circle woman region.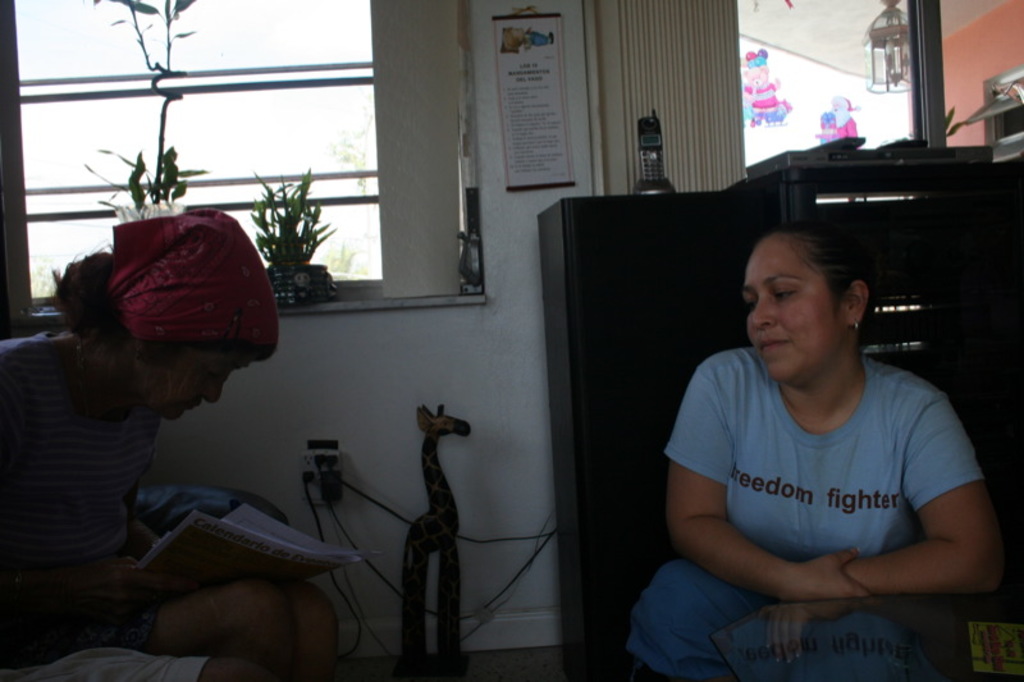
Region: <bbox>18, 202, 306, 598</bbox>.
